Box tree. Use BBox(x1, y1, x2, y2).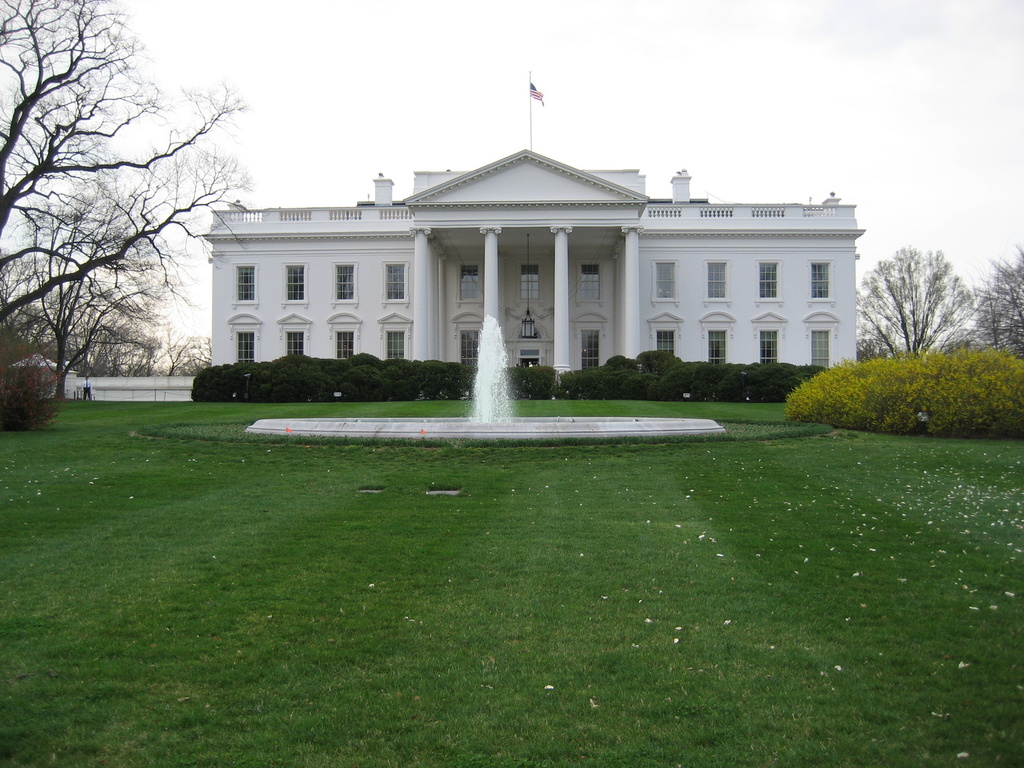
BBox(970, 254, 1023, 360).
